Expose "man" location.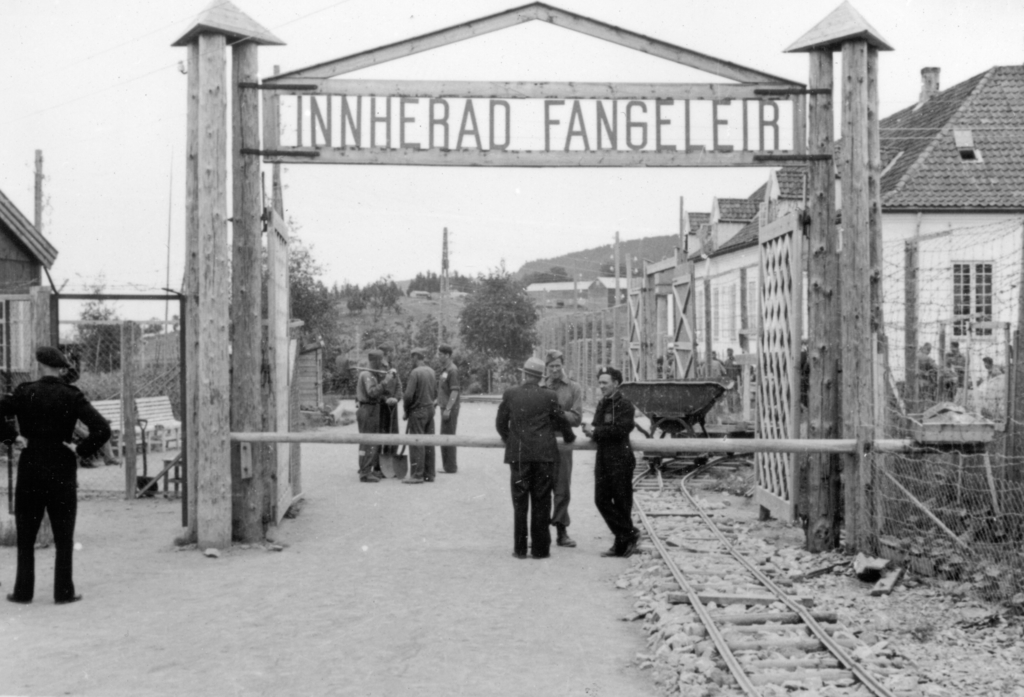
Exposed at box=[439, 344, 460, 474].
